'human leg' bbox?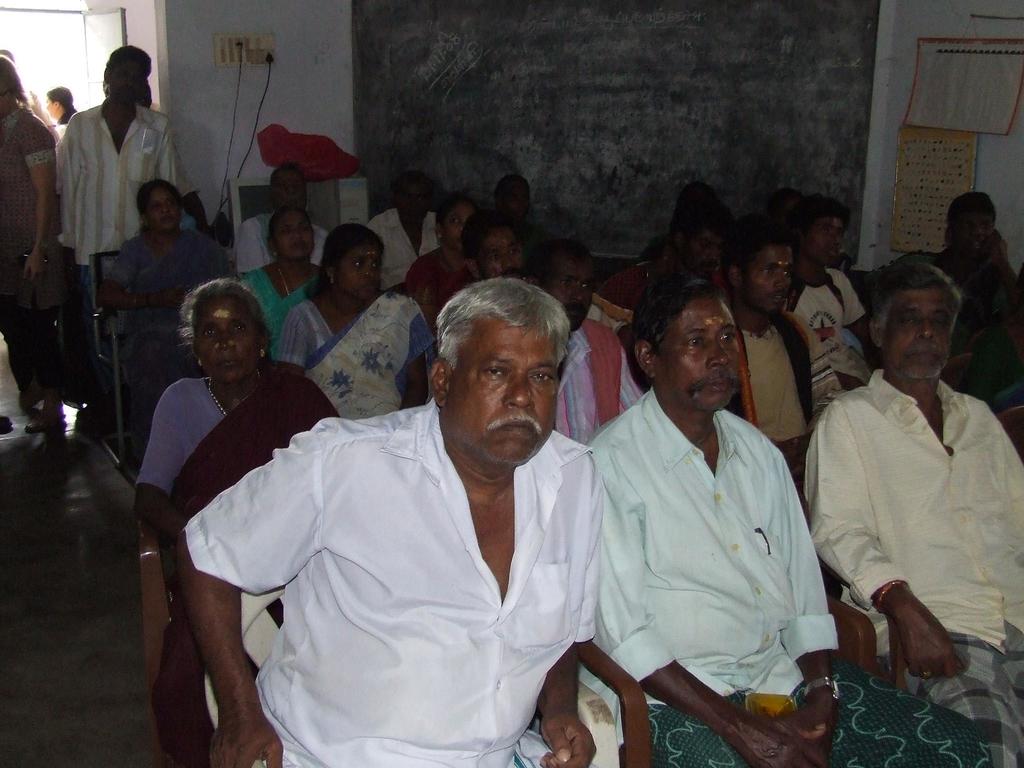
878/600/1023/767
